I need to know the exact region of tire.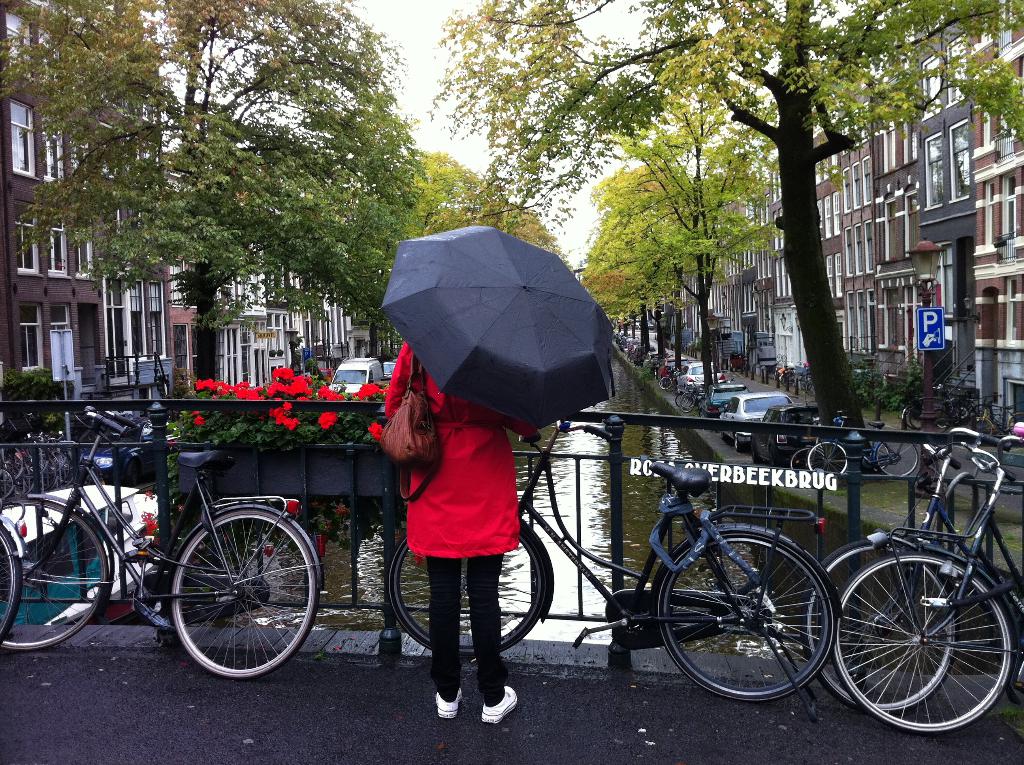
Region: x1=808 y1=443 x2=851 y2=480.
